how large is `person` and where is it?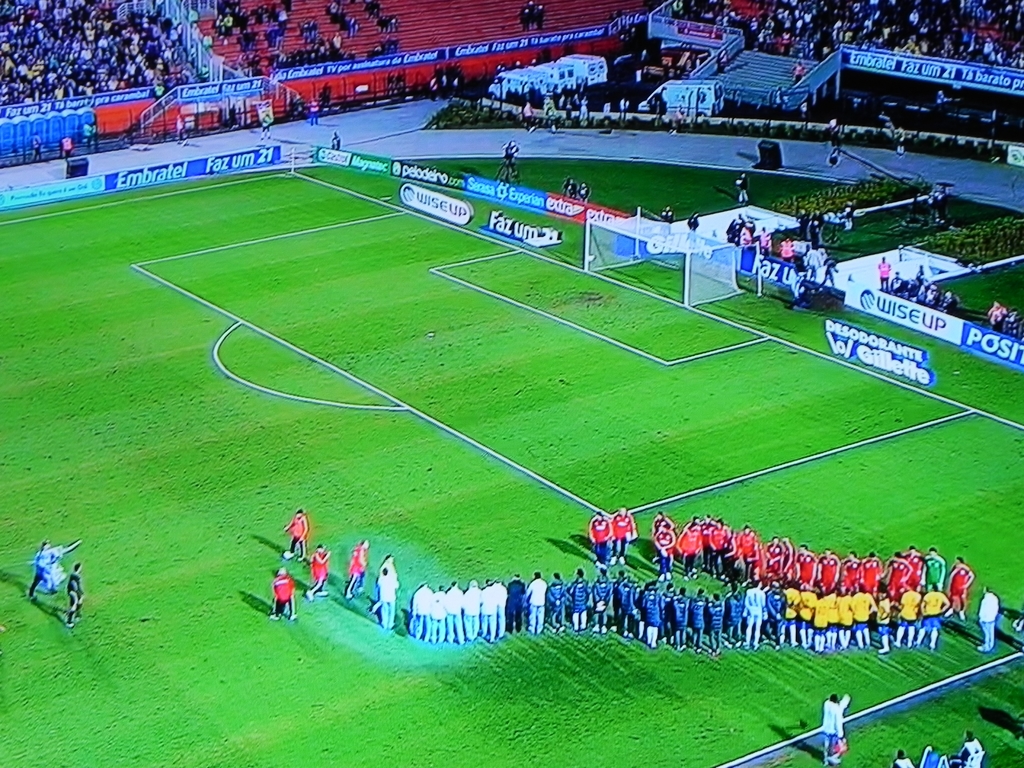
Bounding box: (269,565,301,617).
